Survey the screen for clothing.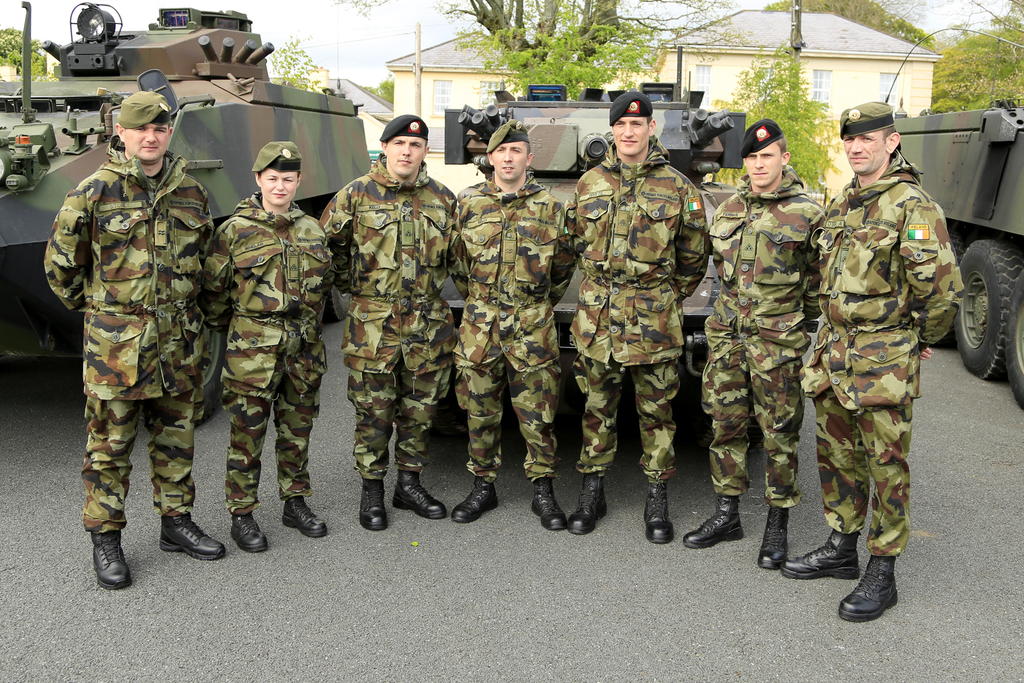
Survey found: [x1=794, y1=103, x2=958, y2=594].
